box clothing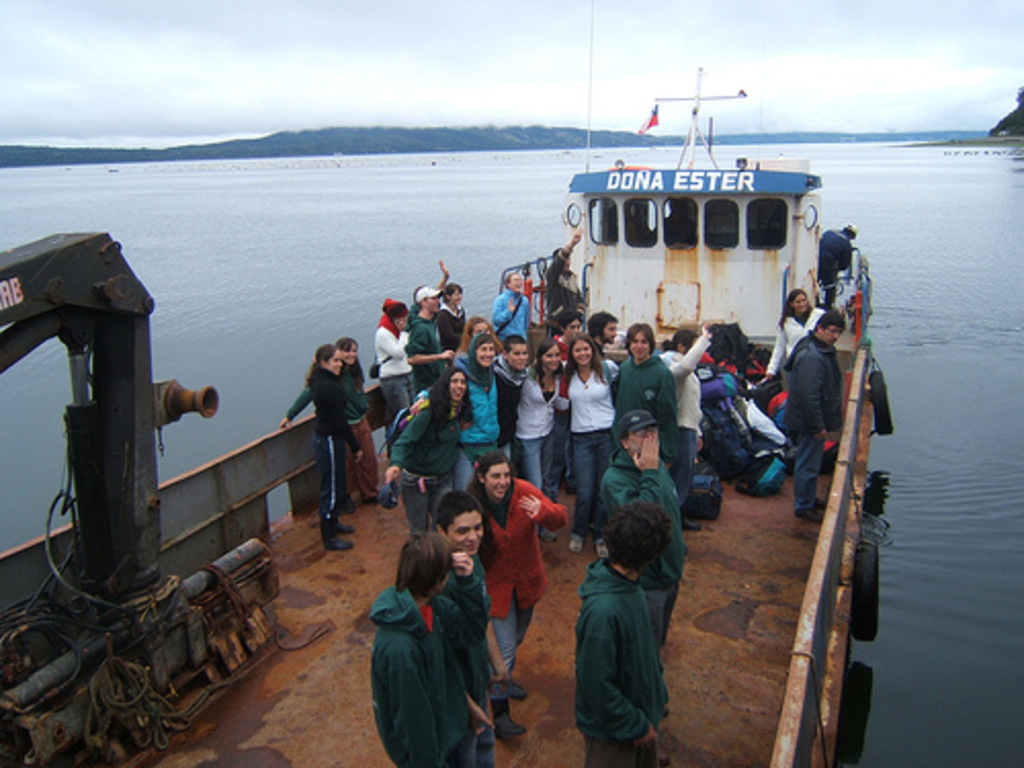
{"x1": 573, "y1": 563, "x2": 655, "y2": 735}
